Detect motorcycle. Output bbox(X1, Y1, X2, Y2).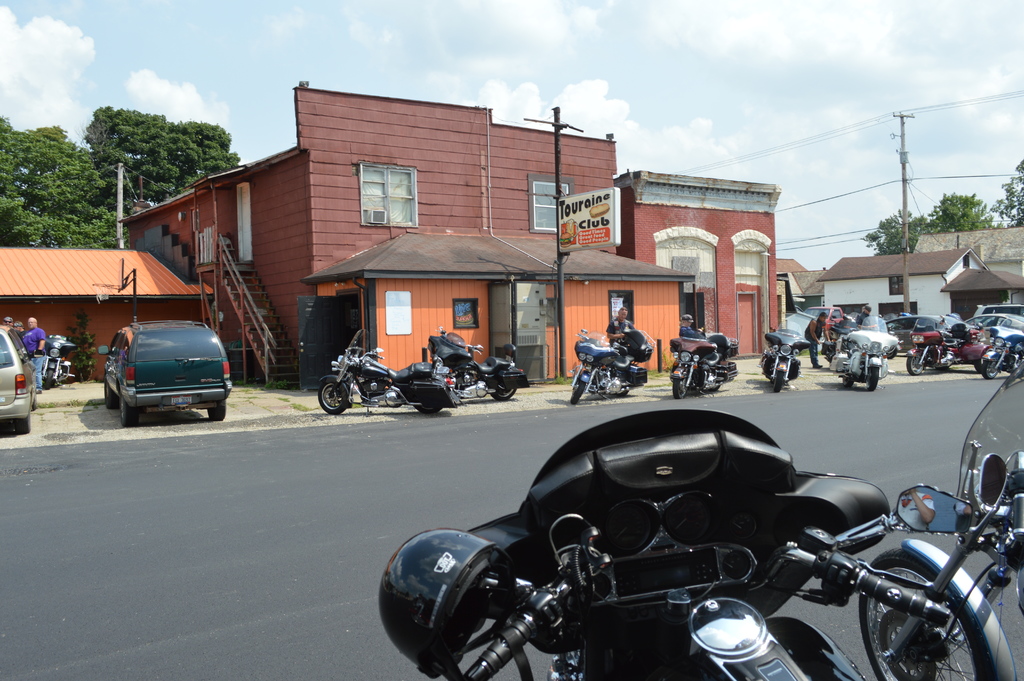
bbox(755, 326, 813, 393).
